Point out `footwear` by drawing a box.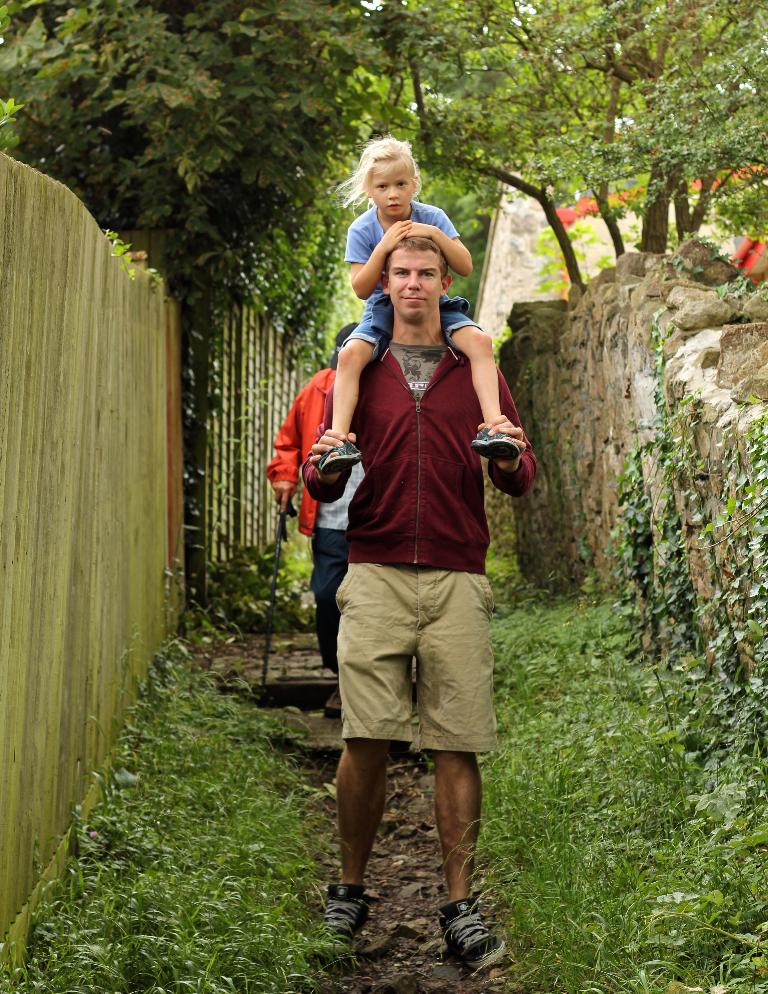
BBox(434, 901, 505, 973).
